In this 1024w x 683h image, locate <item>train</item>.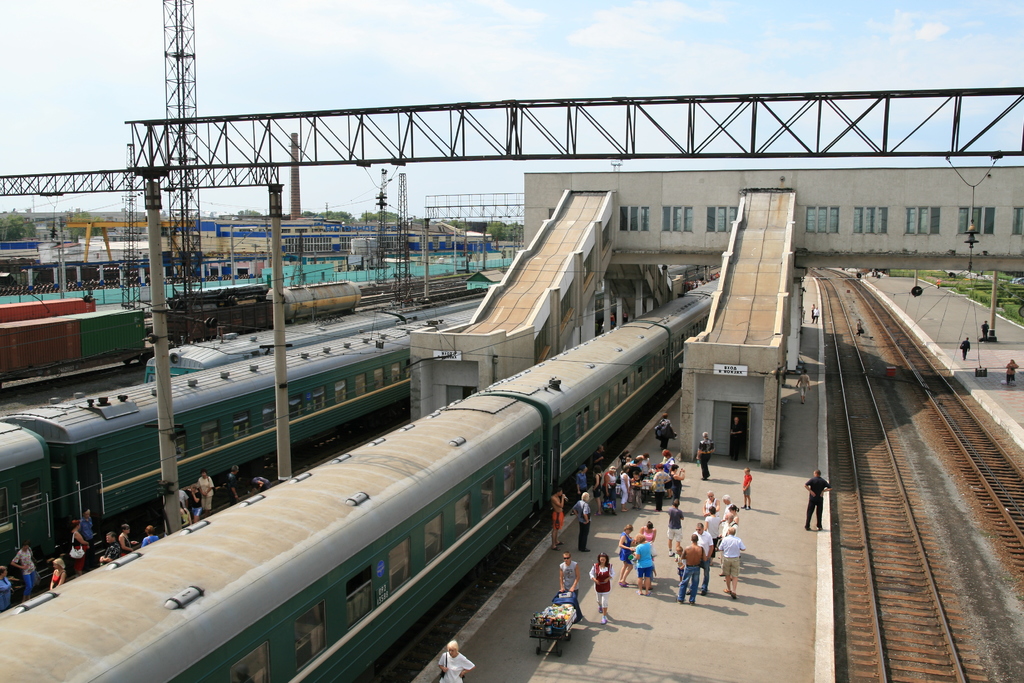
Bounding box: 0,278,360,378.
